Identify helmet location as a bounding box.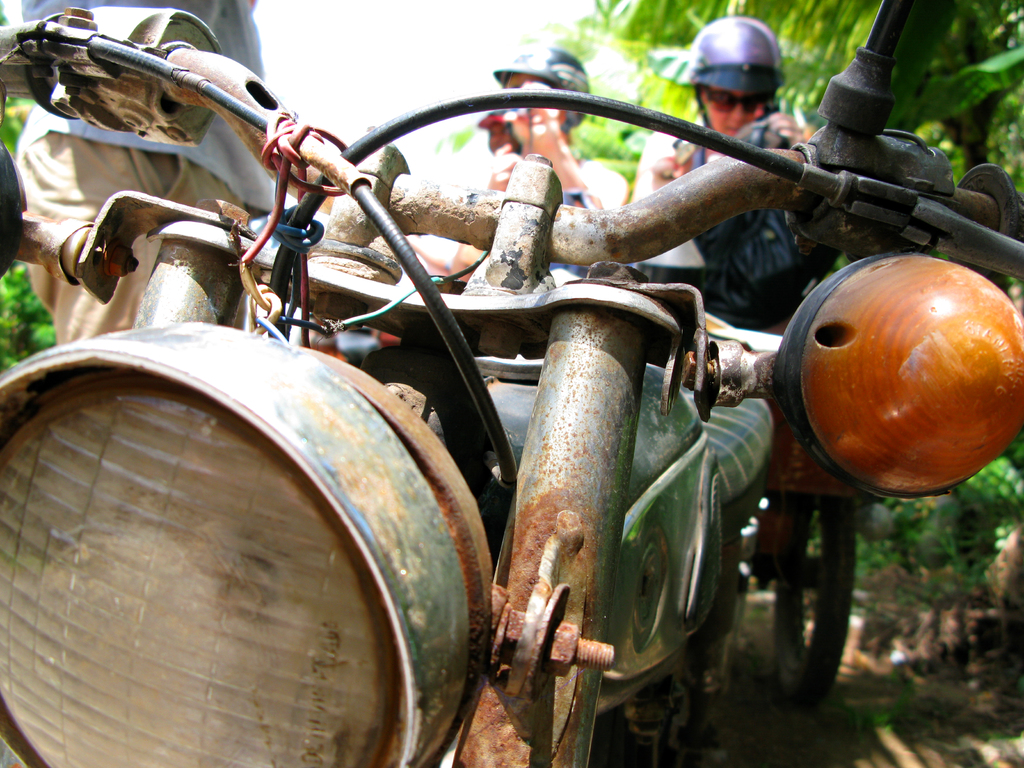
x1=492, y1=43, x2=588, y2=140.
